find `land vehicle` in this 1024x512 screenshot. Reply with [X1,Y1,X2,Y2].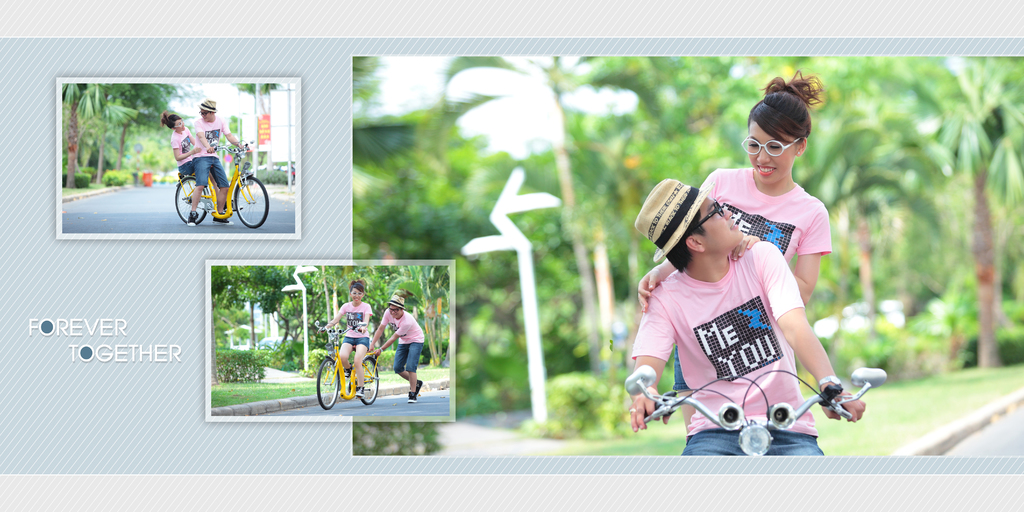
[315,329,375,404].
